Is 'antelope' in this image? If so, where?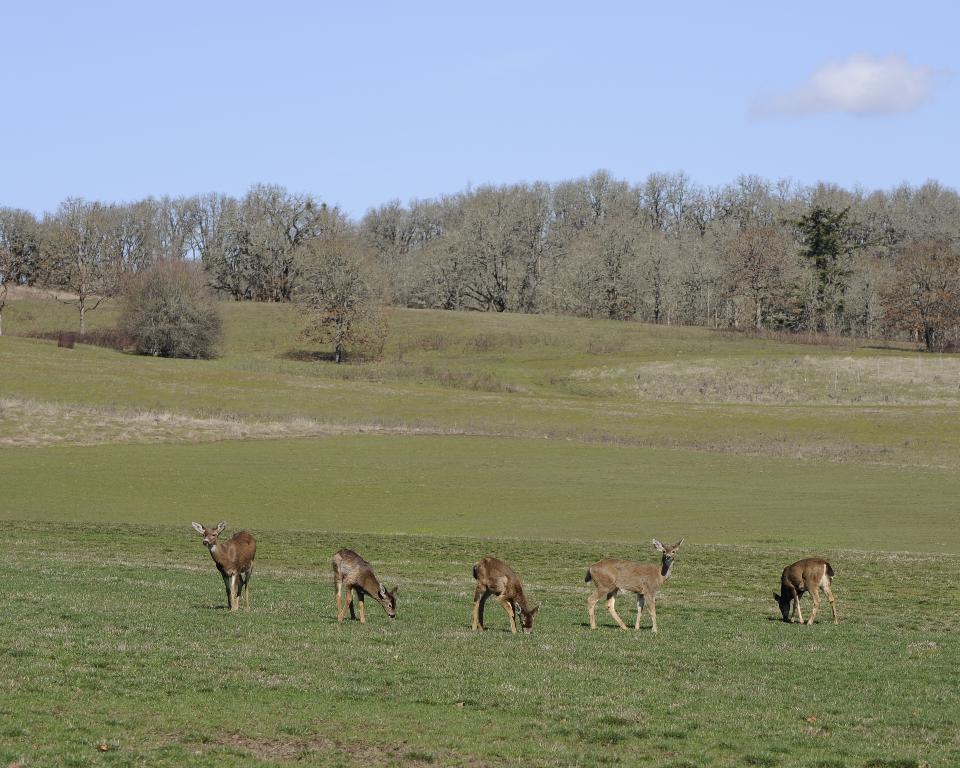
Yes, at (471,556,535,634).
